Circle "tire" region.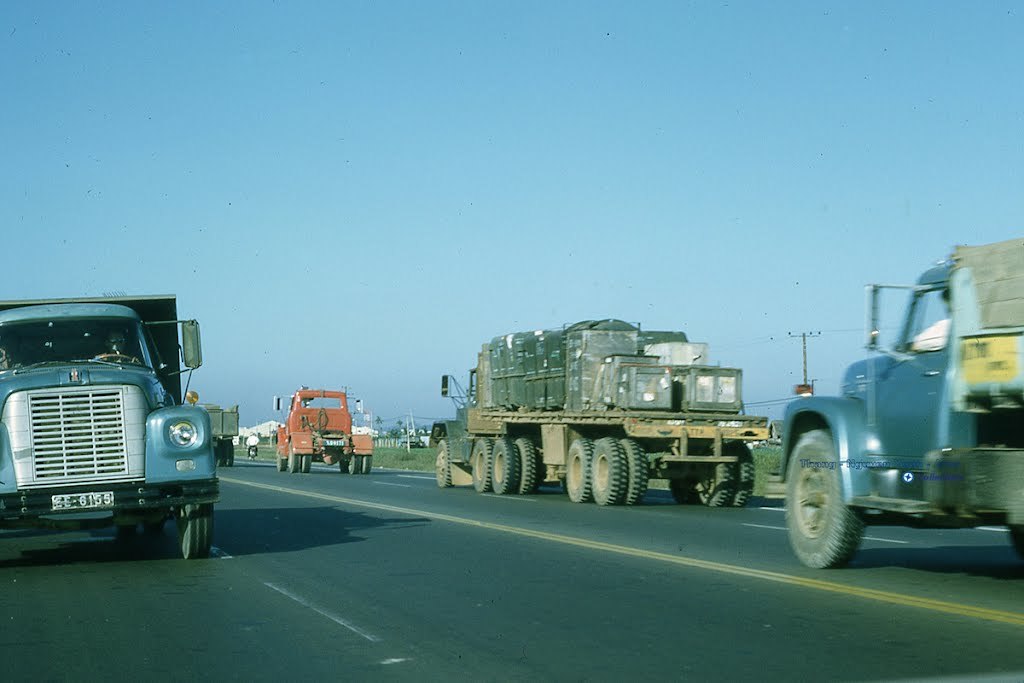
Region: 180:505:217:558.
